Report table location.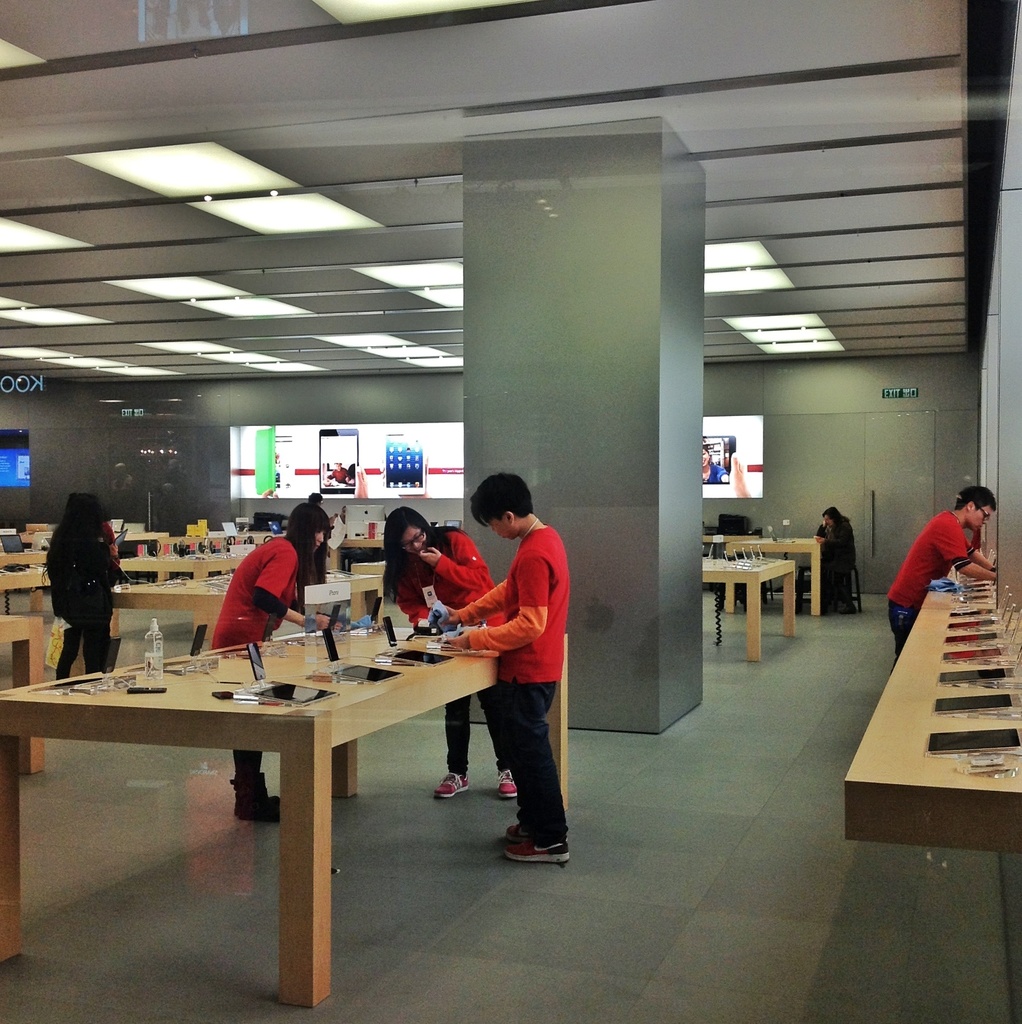
Report: (left=0, top=616, right=47, bottom=775).
